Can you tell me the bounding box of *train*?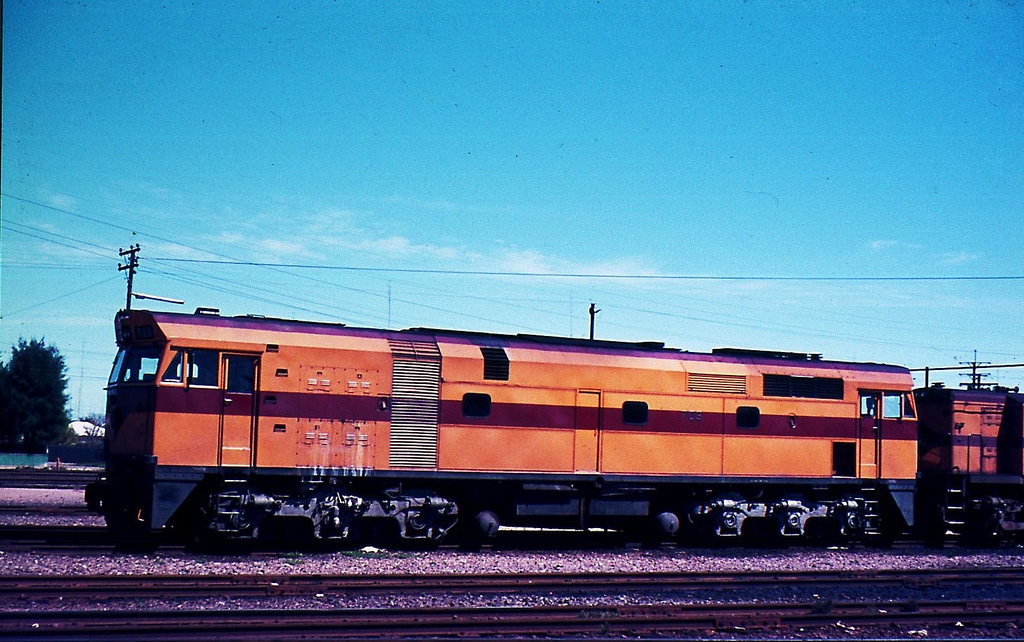
select_region(84, 304, 1023, 556).
